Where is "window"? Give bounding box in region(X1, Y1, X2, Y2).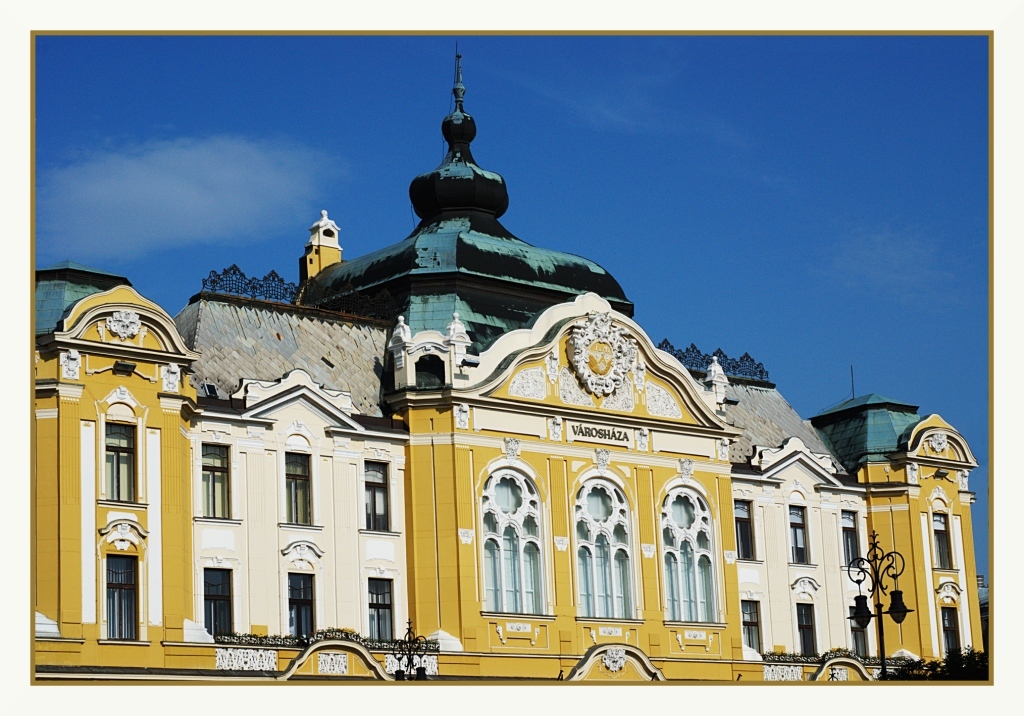
region(796, 605, 817, 651).
